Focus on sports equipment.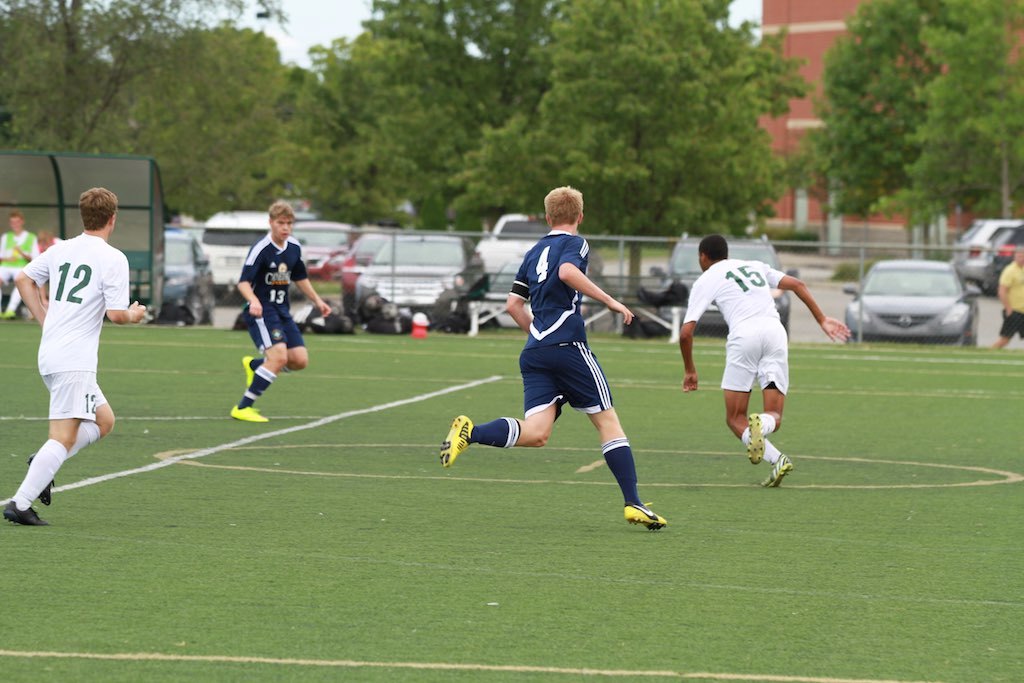
Focused at 437,415,472,465.
